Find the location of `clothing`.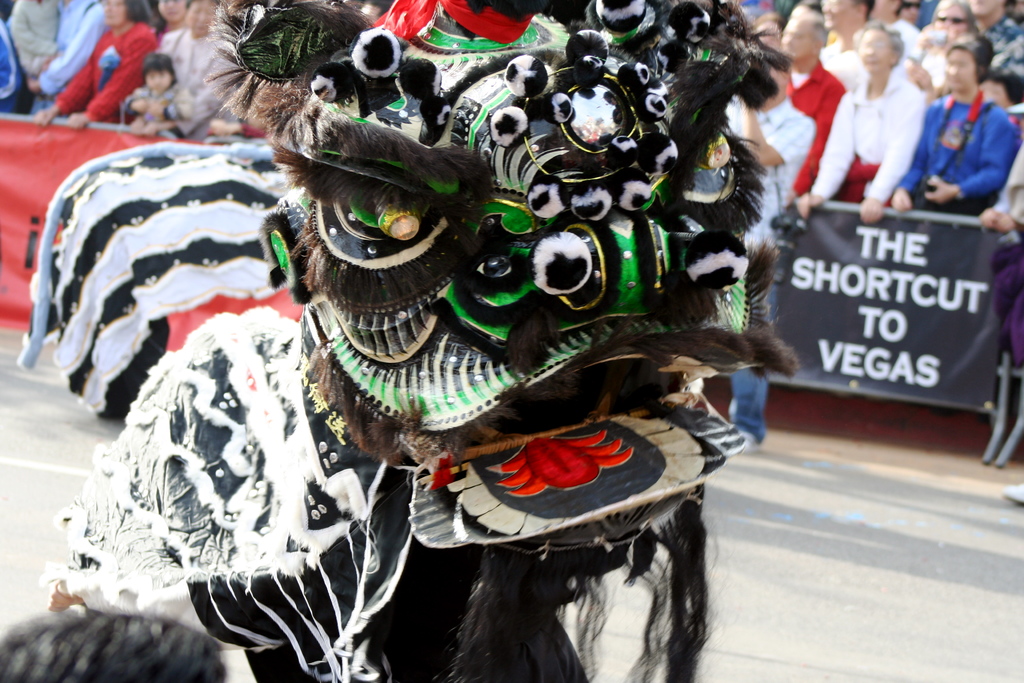
Location: detection(999, 144, 1023, 233).
